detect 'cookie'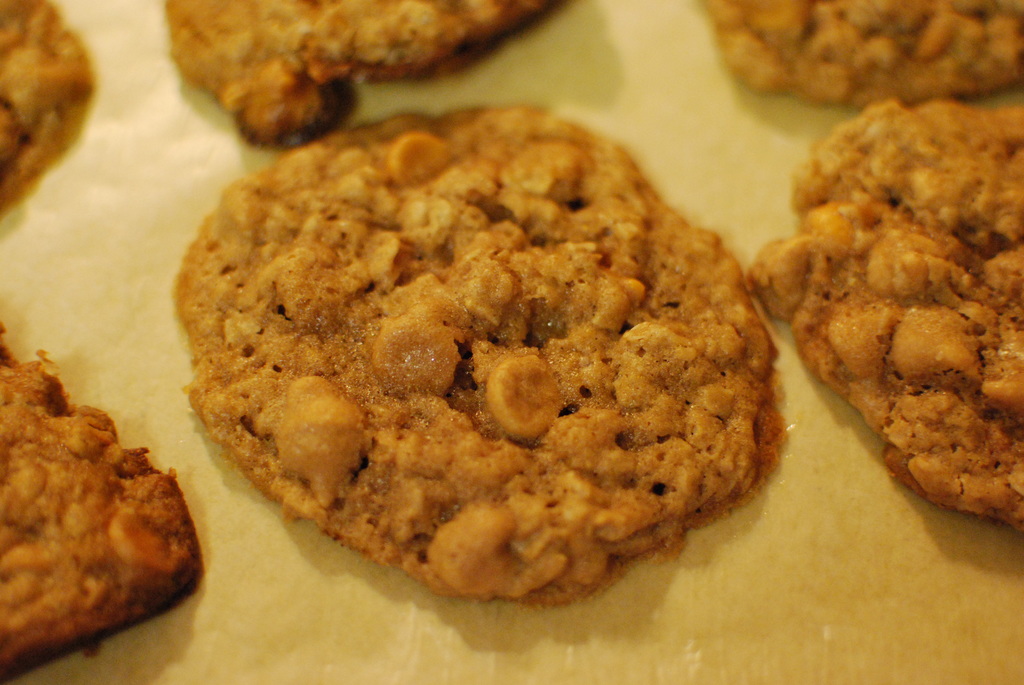
{"x1": 751, "y1": 100, "x2": 1023, "y2": 524}
